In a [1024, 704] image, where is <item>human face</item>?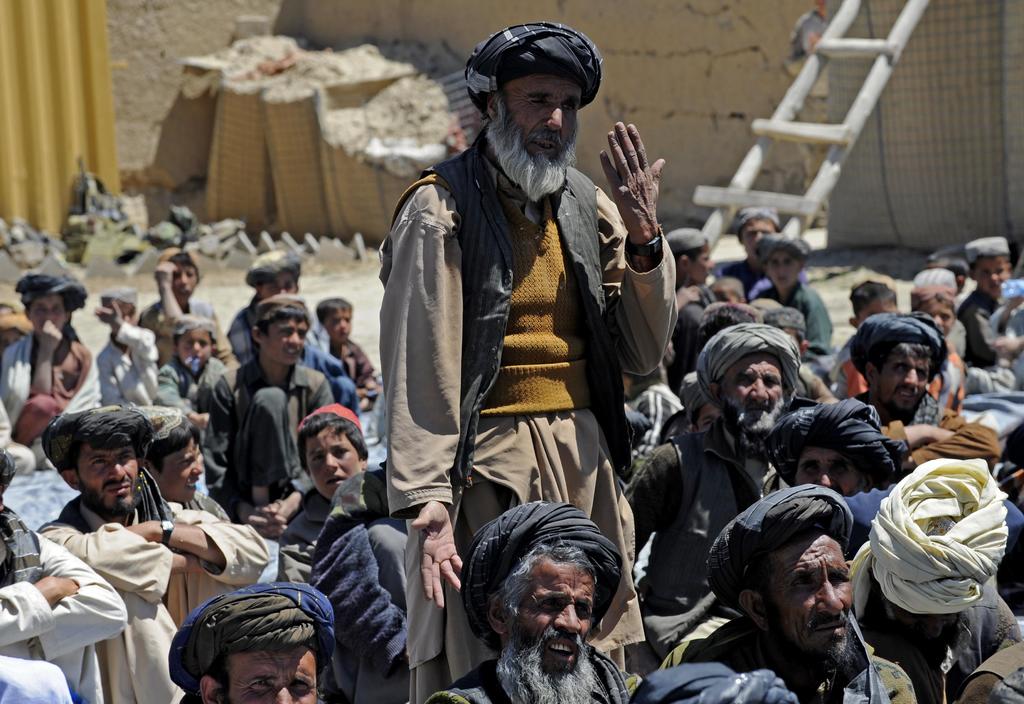
select_region(266, 316, 303, 363).
